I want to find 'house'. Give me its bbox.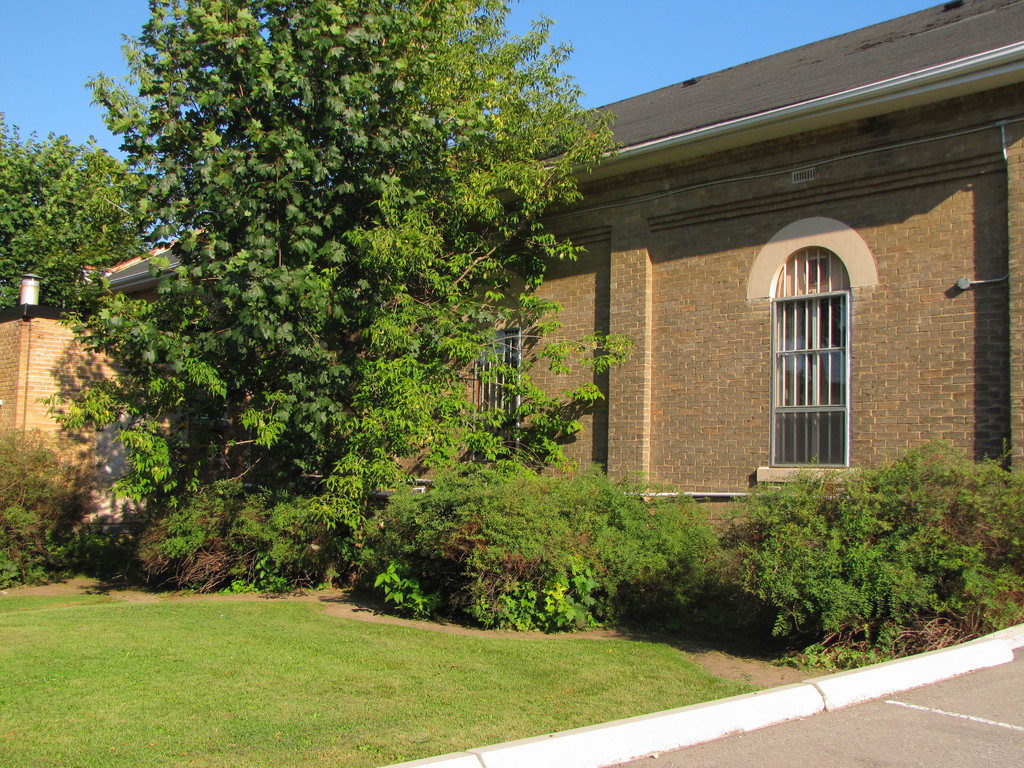
pyautogui.locateOnScreen(102, 0, 1023, 526).
